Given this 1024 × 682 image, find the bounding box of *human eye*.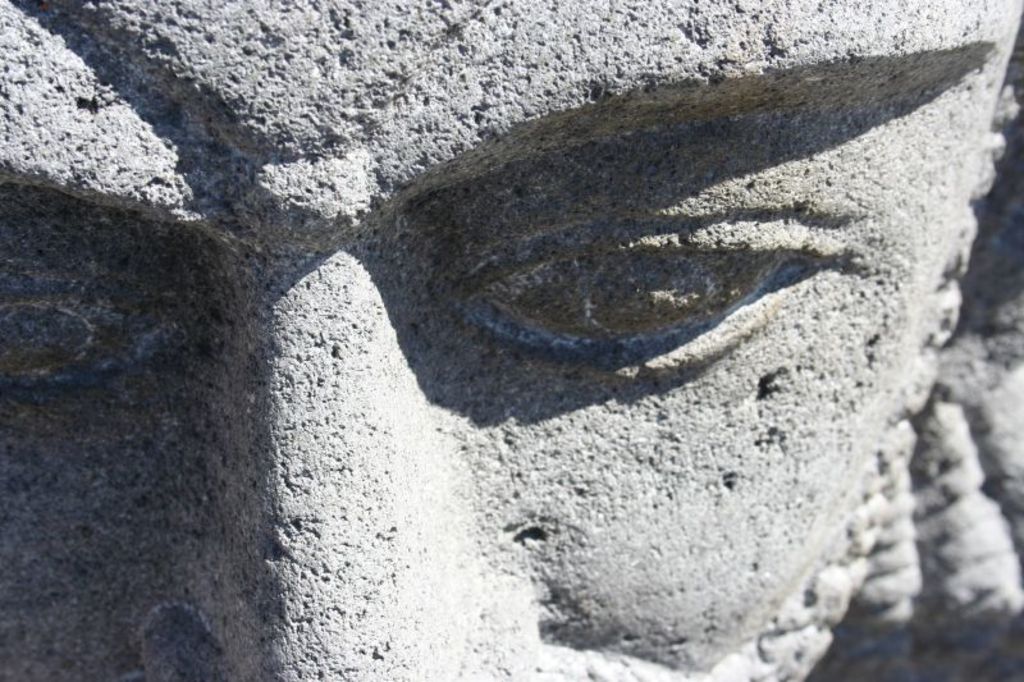
[left=343, top=105, right=928, bottom=432].
